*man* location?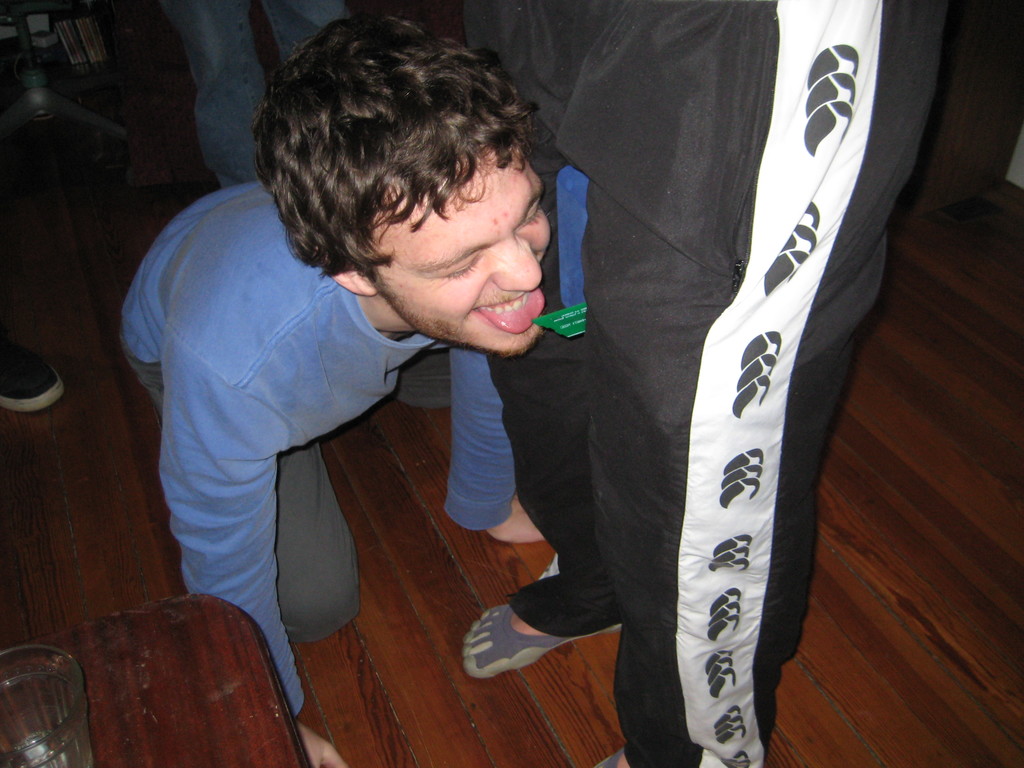
(112, 12, 551, 767)
